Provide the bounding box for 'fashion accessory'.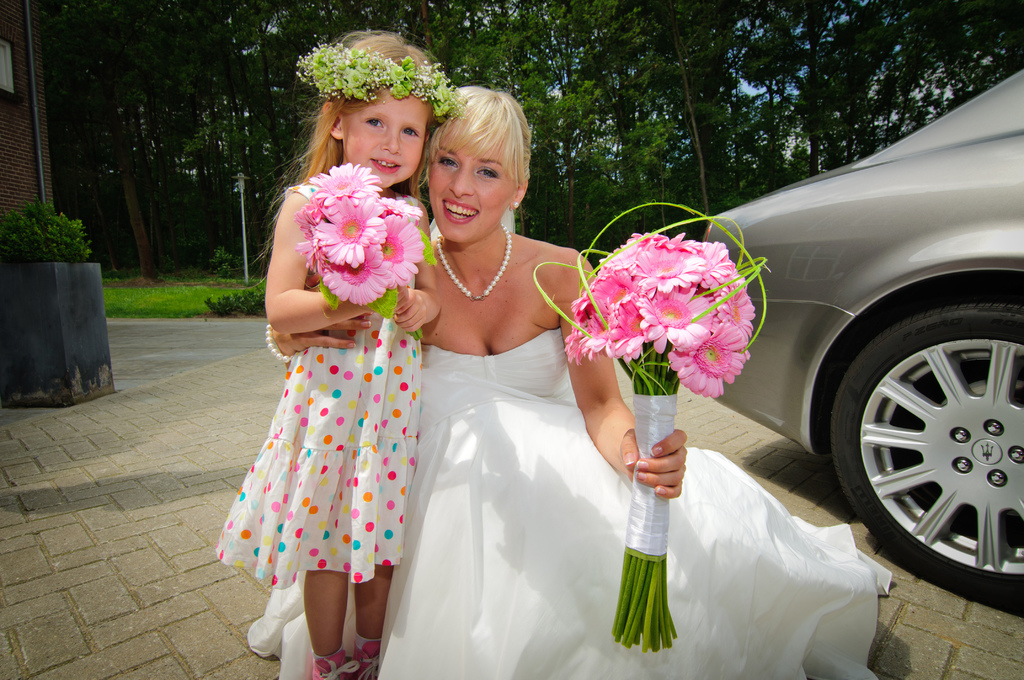
{"x1": 299, "y1": 40, "x2": 468, "y2": 122}.
